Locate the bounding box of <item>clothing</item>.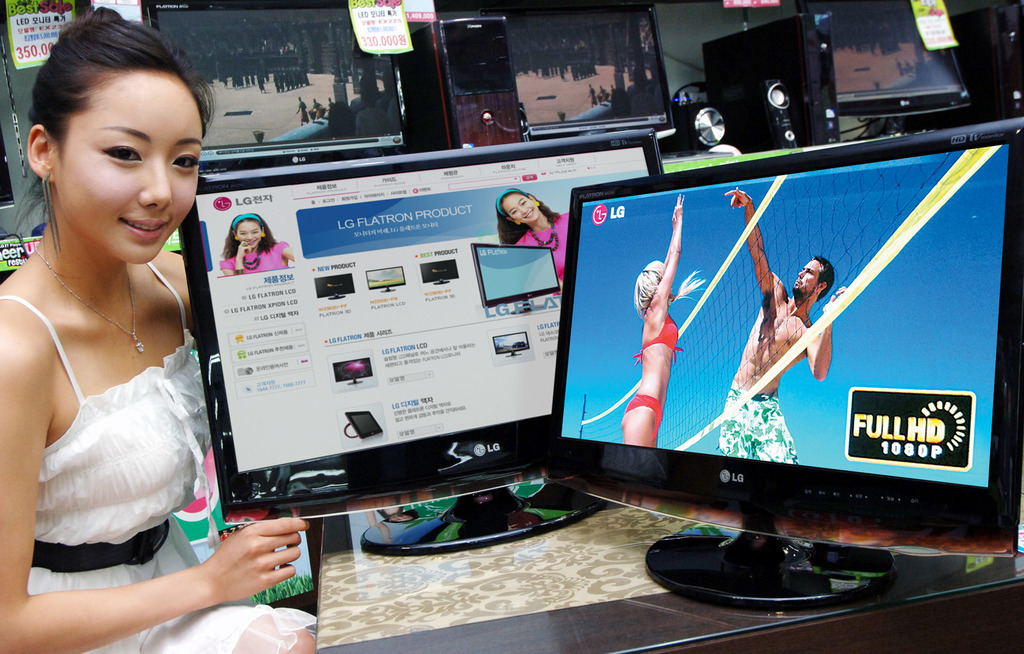
Bounding box: [x1=598, y1=85, x2=609, y2=102].
